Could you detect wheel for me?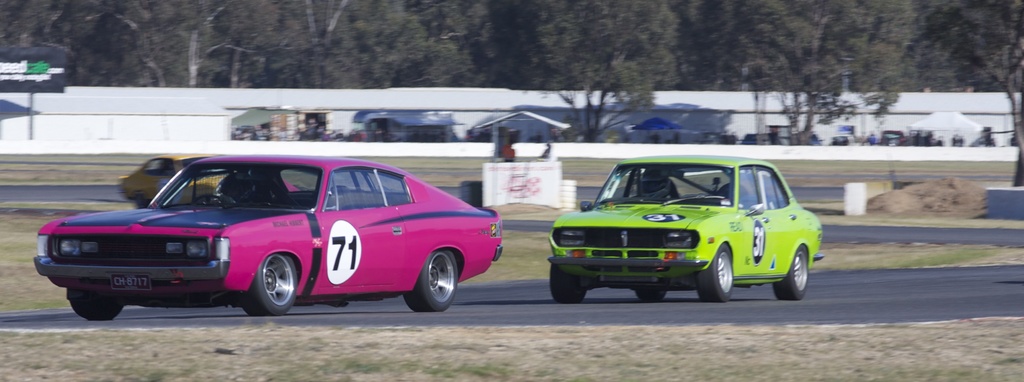
Detection result: [632,290,666,302].
